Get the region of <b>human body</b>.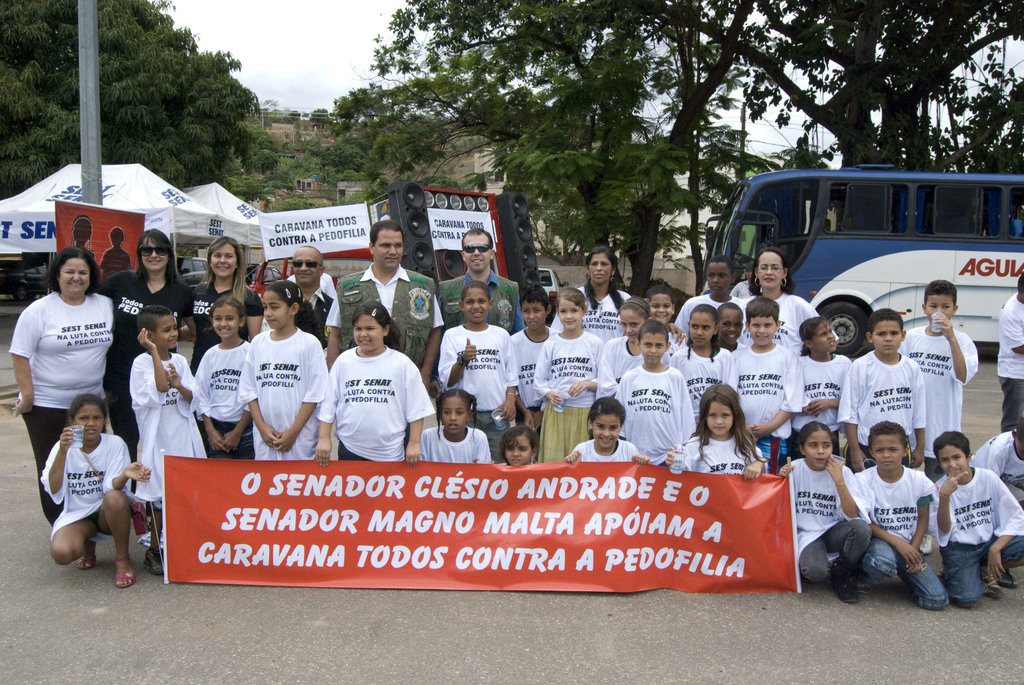
{"x1": 729, "y1": 294, "x2": 808, "y2": 471}.
